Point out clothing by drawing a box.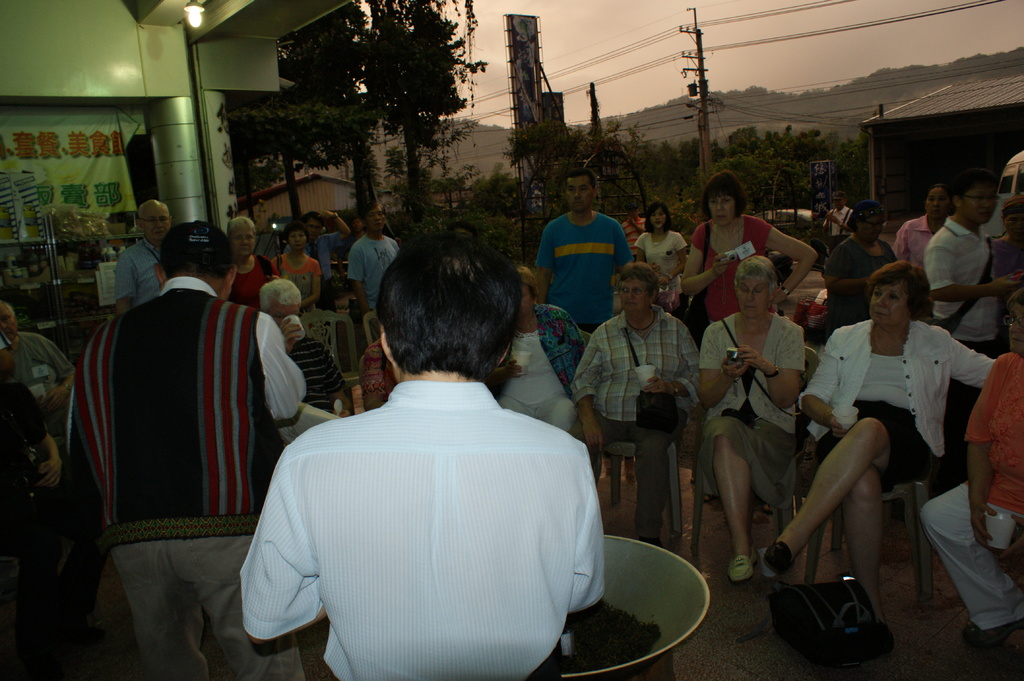
box(126, 223, 154, 294).
